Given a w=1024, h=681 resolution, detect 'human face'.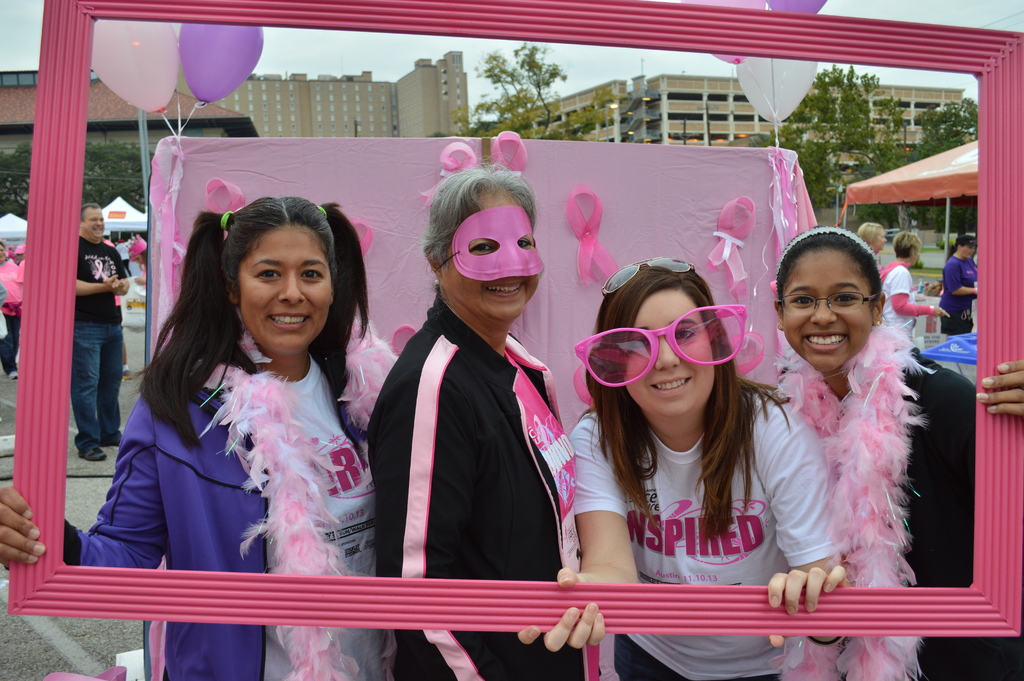
(x1=954, y1=243, x2=977, y2=261).
